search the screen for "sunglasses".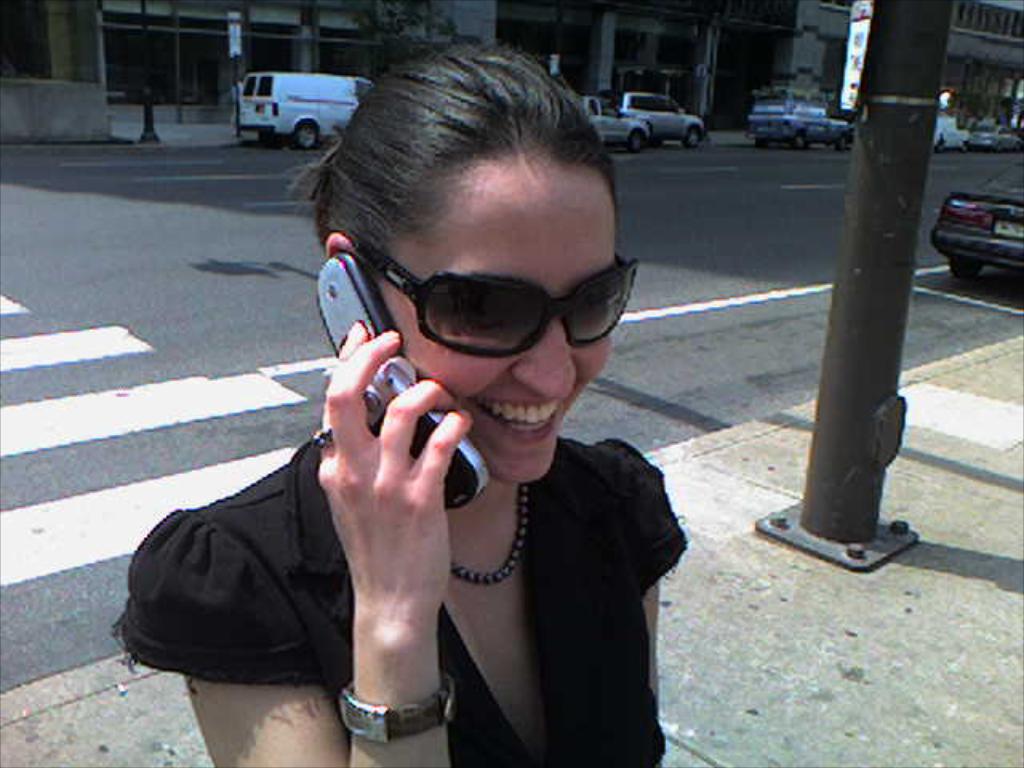
Found at rect(354, 242, 638, 362).
